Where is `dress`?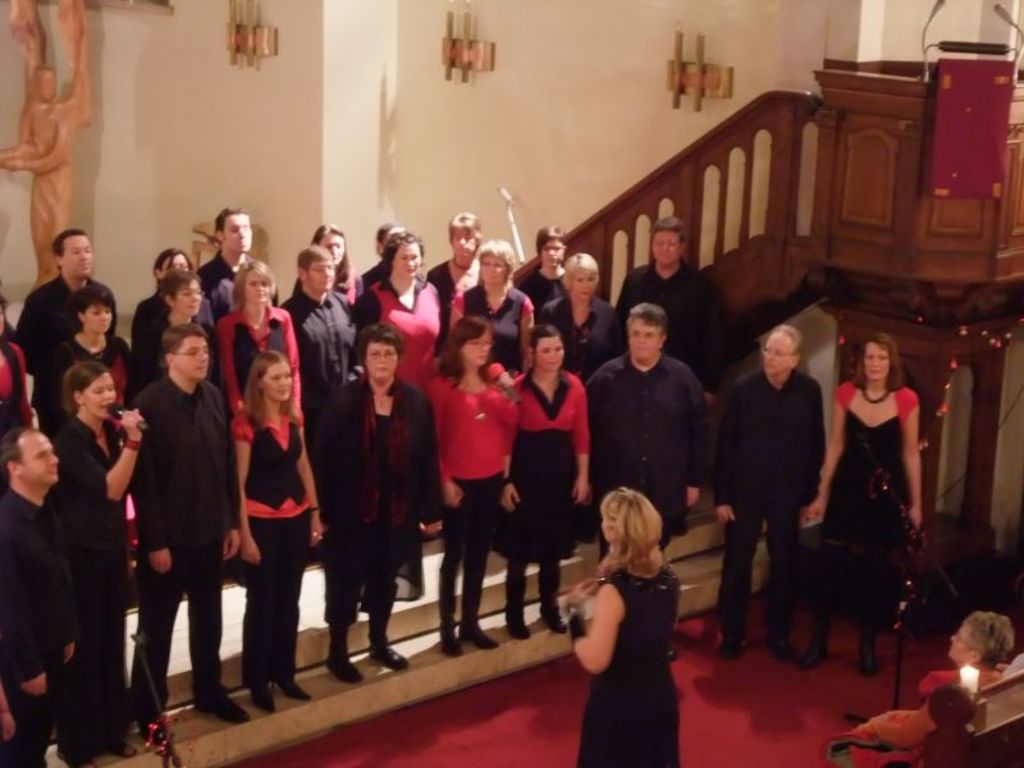
(left=462, top=284, right=525, bottom=357).
